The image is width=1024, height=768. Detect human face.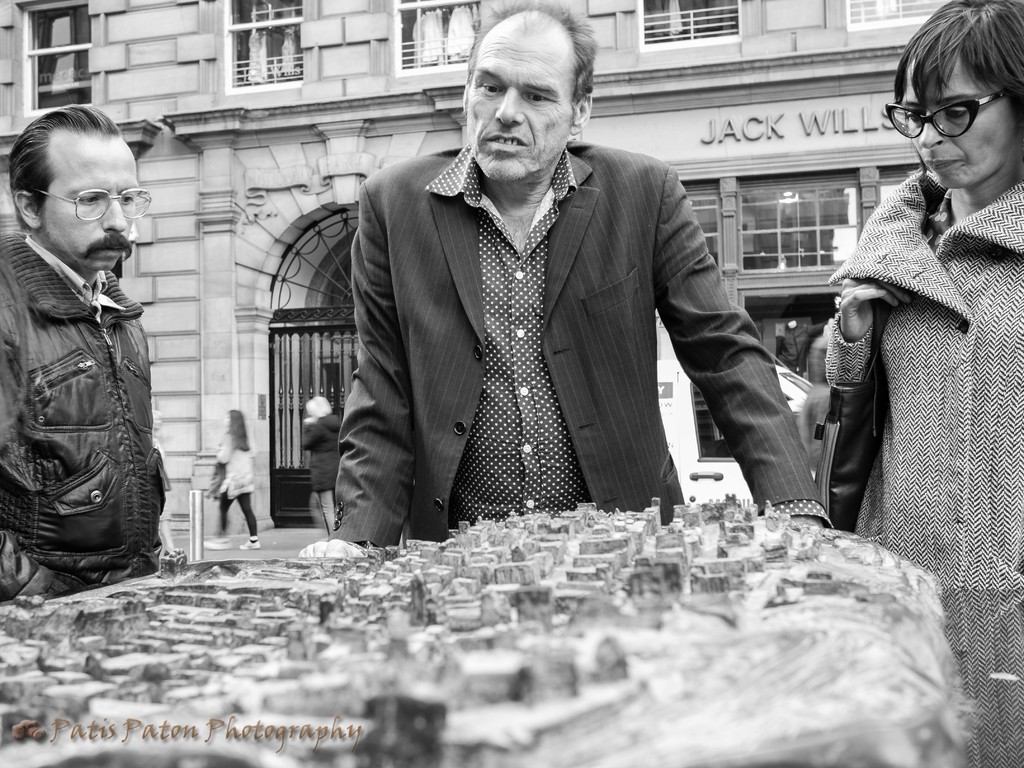
Detection: x1=466 y1=28 x2=573 y2=183.
